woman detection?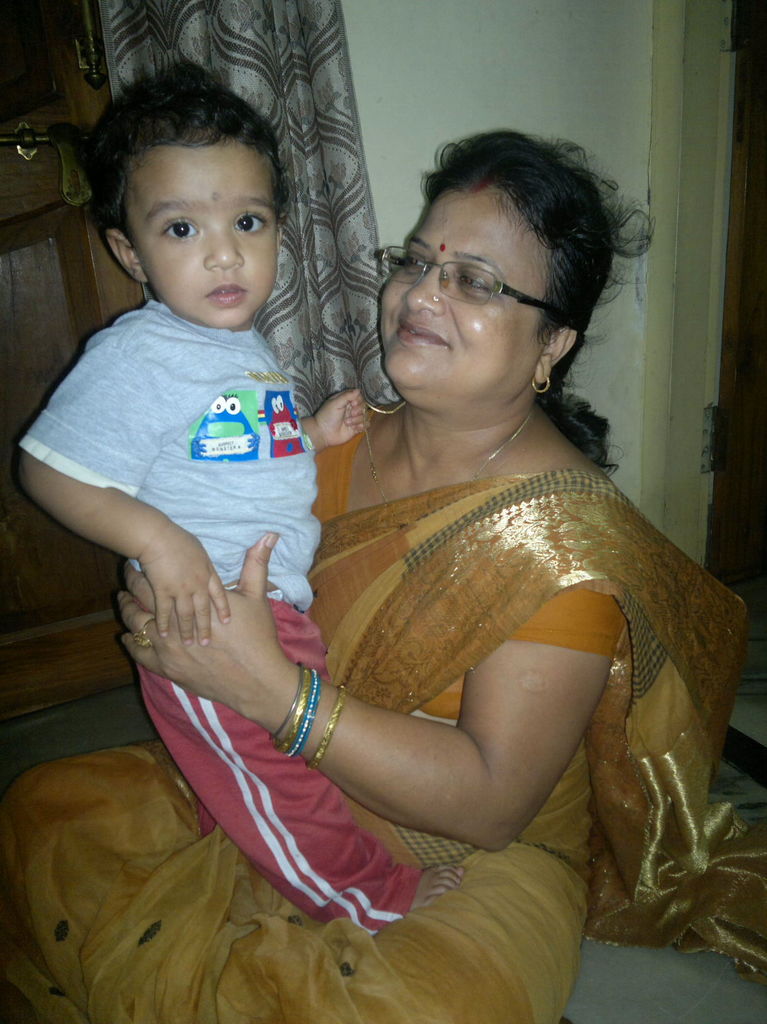
(left=109, top=111, right=730, bottom=1009)
